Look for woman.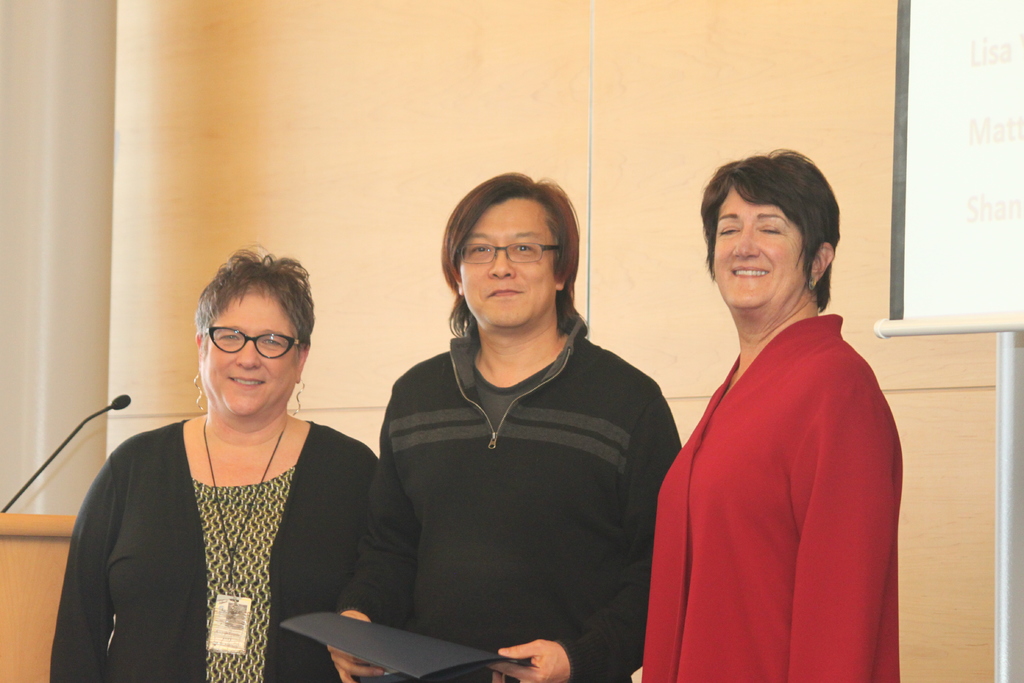
Found: {"x1": 327, "y1": 169, "x2": 680, "y2": 682}.
